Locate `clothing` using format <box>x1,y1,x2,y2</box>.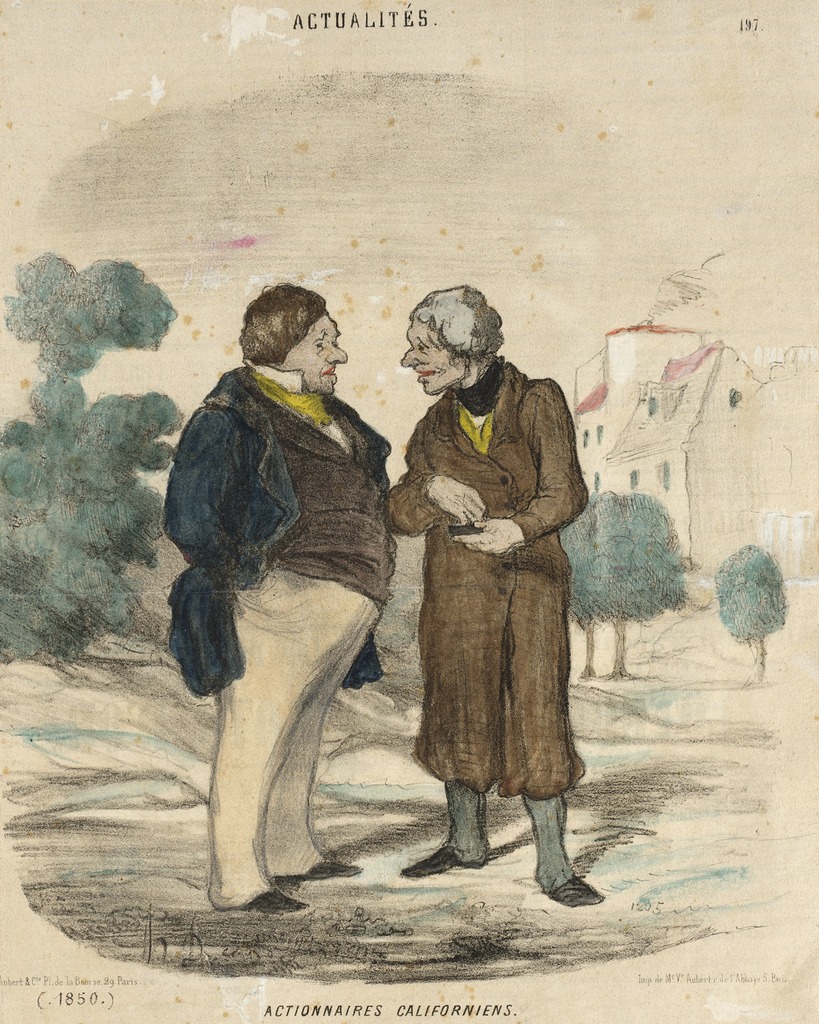
<box>162,344,386,678</box>.
